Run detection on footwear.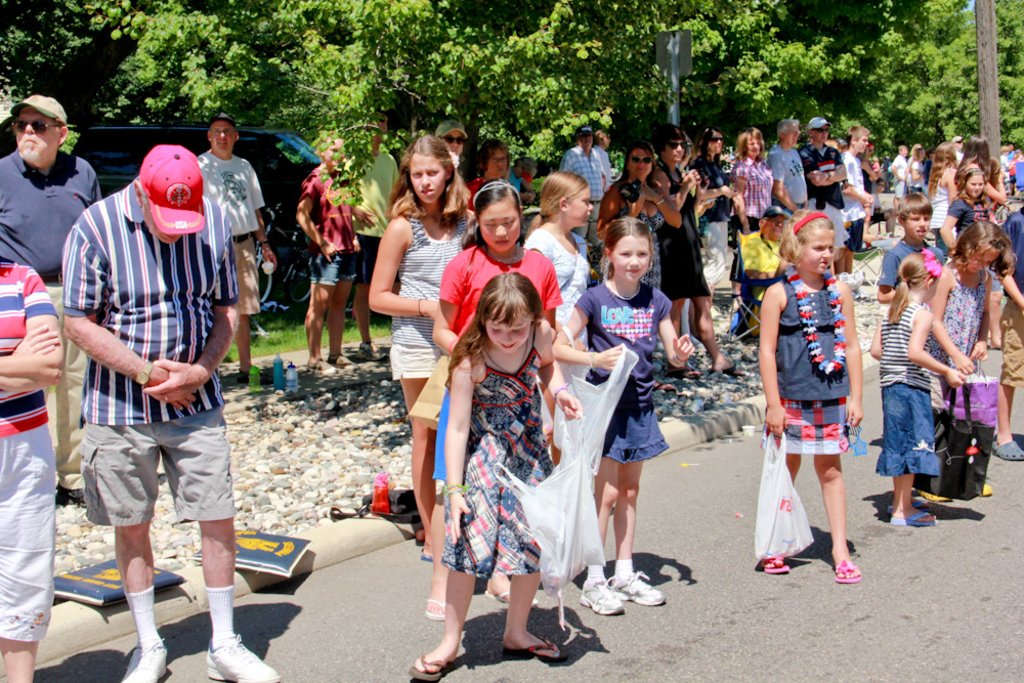
Result: 238/368/274/385.
